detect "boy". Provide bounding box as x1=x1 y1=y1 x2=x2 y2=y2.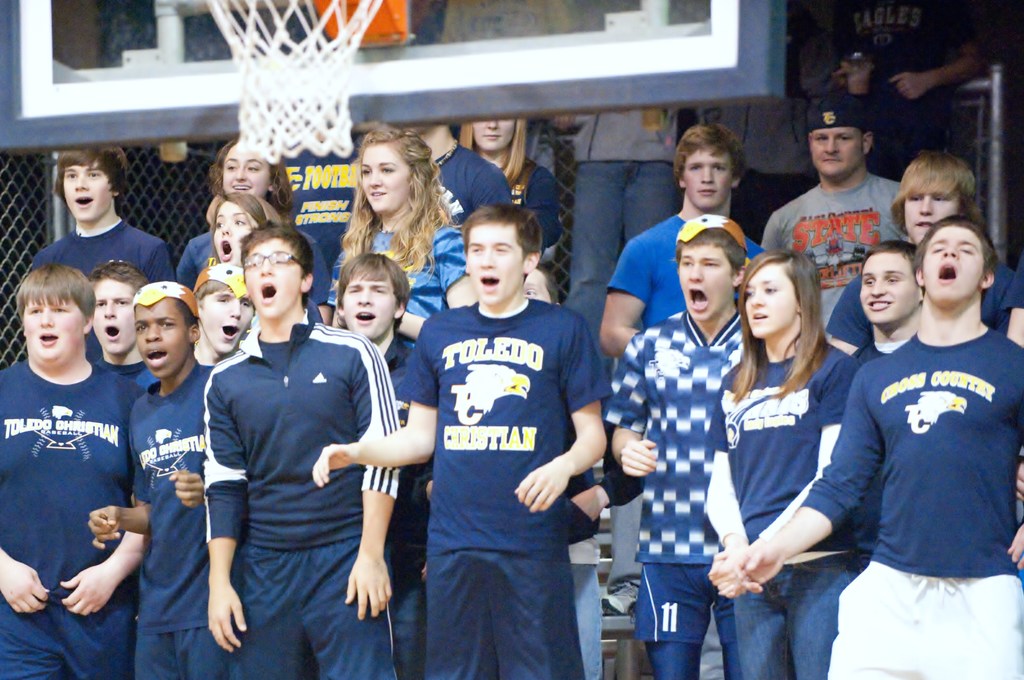
x1=739 y1=218 x2=1023 y2=679.
